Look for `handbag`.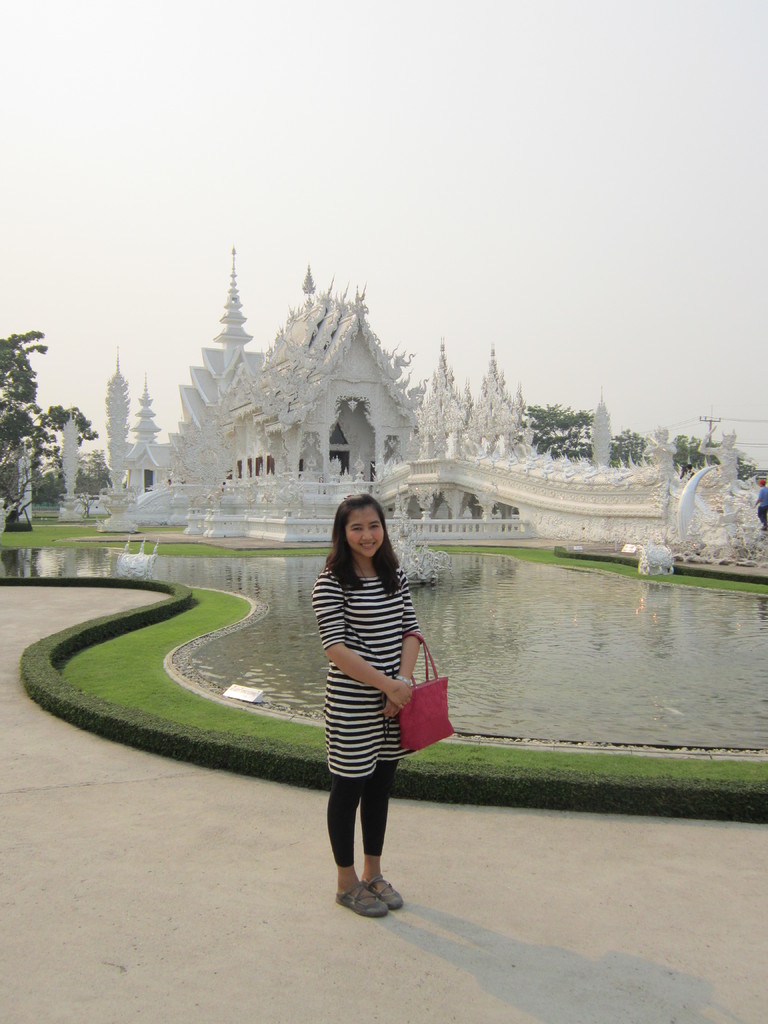
Found: 401 635 457 753.
